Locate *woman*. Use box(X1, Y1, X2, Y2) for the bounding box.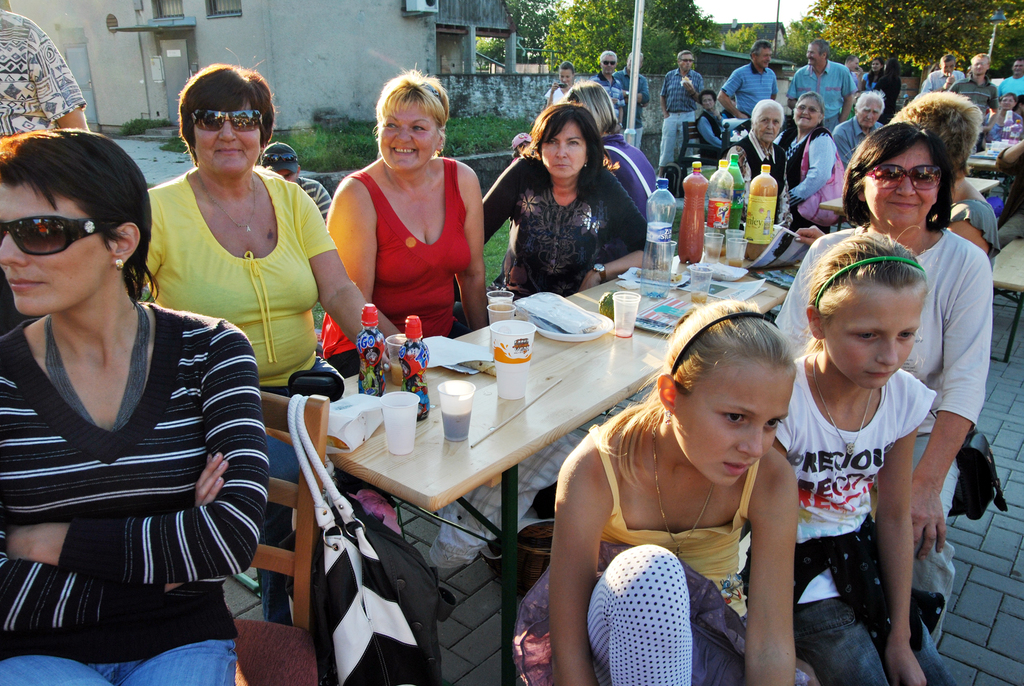
box(143, 69, 426, 630).
